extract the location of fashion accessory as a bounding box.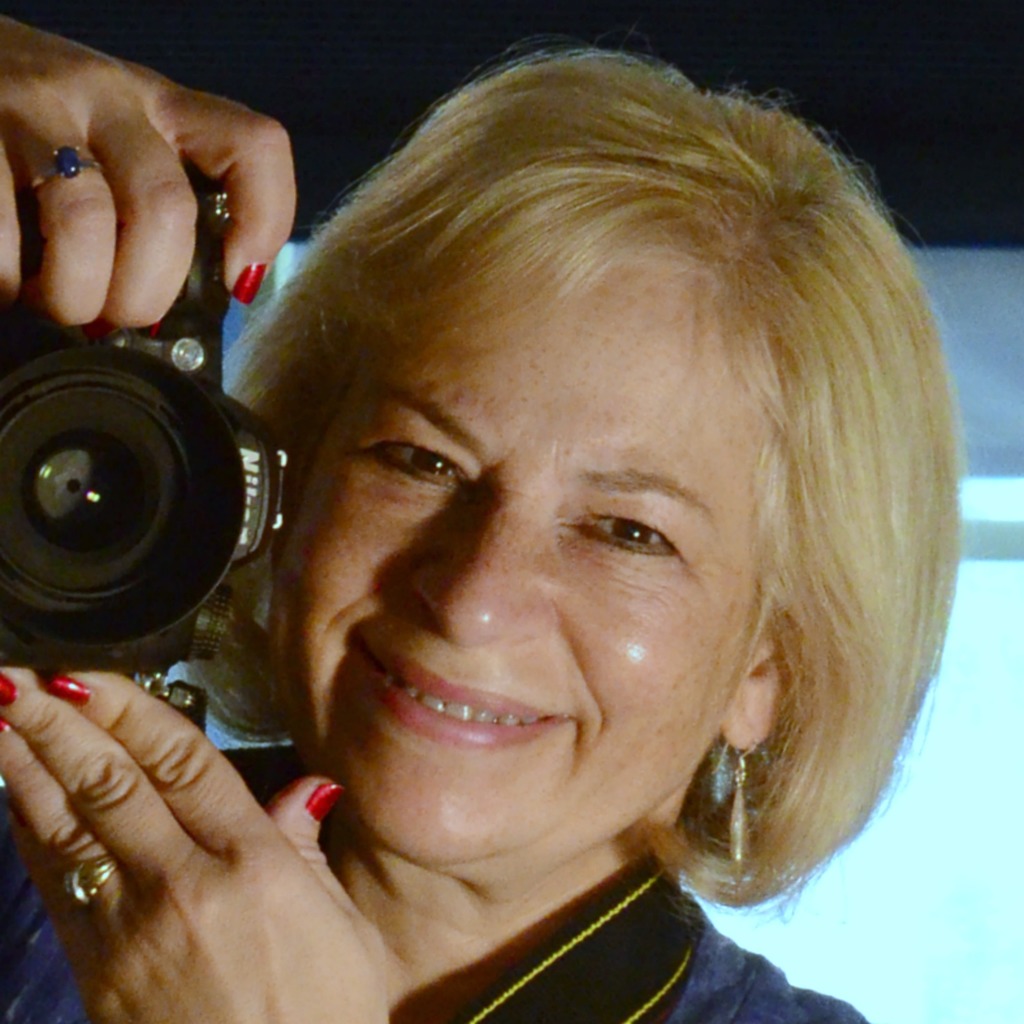
{"x1": 43, "y1": 680, "x2": 94, "y2": 708}.
